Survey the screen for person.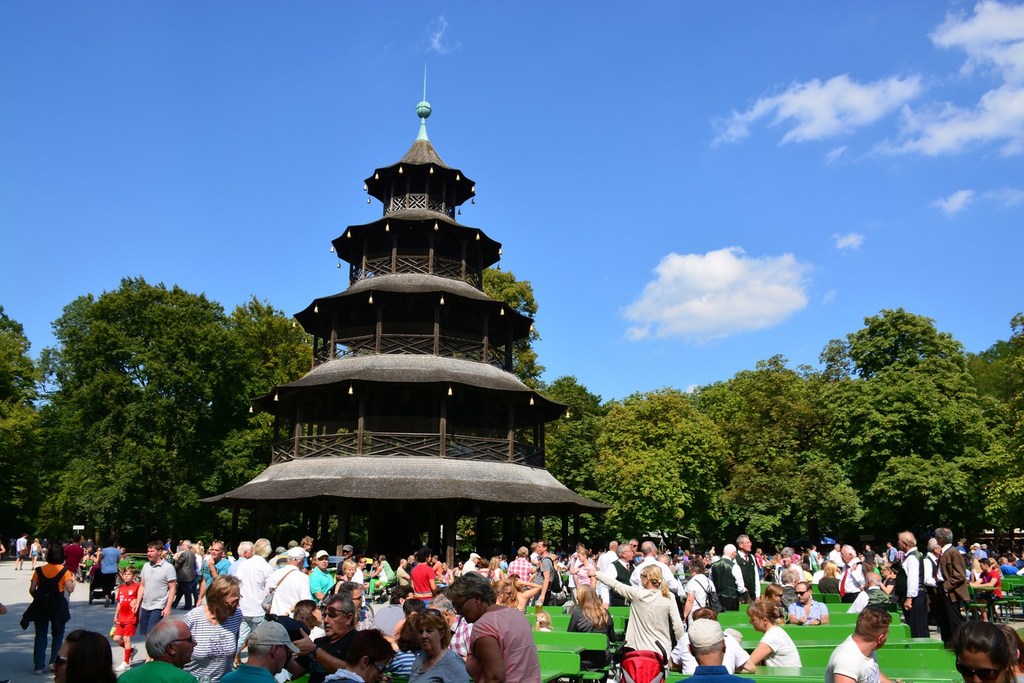
Survey found: (395,546,435,600).
